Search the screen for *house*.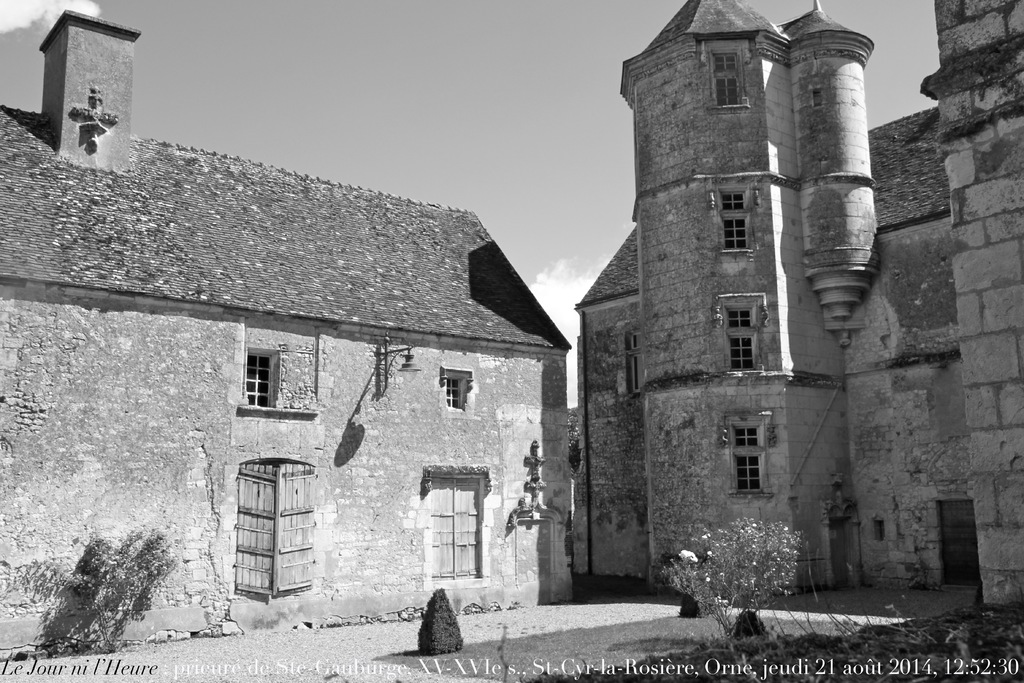
Found at [x1=563, y1=0, x2=976, y2=598].
